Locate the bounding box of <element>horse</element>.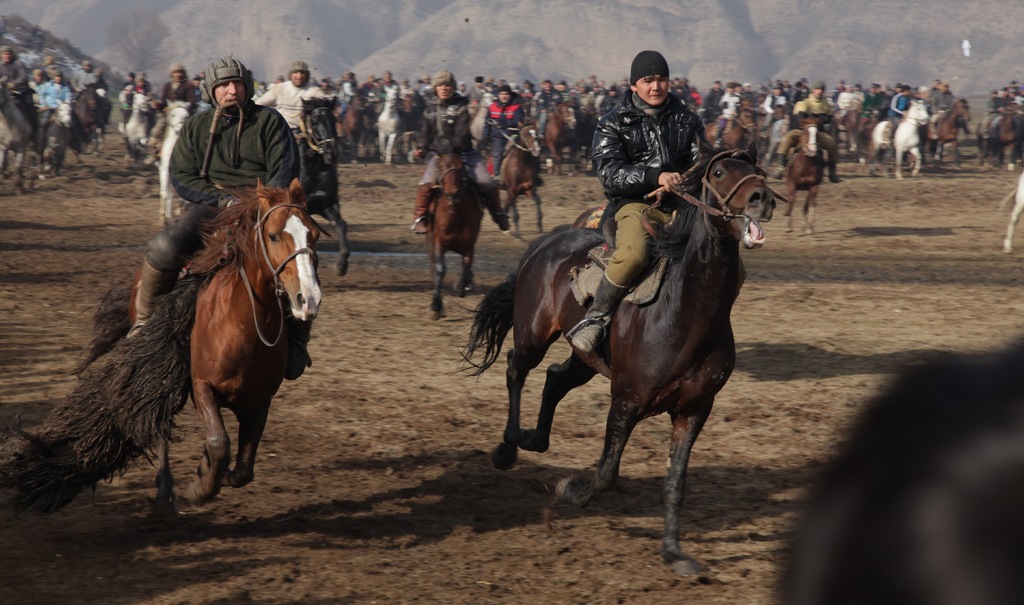
Bounding box: bbox=[426, 145, 488, 323].
